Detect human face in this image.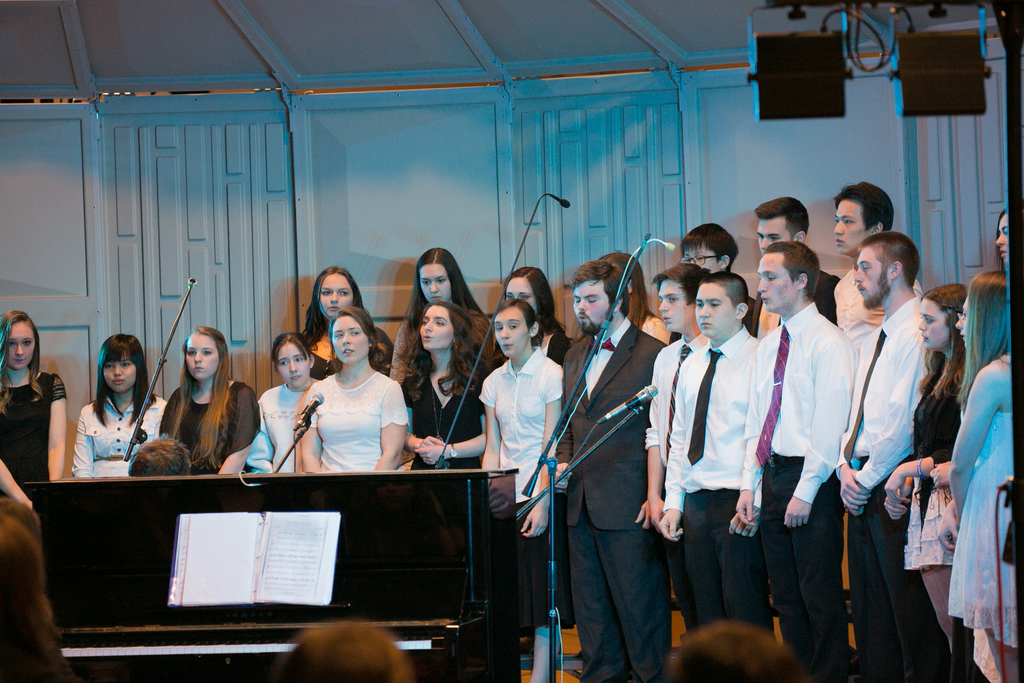
Detection: bbox(757, 254, 797, 315).
